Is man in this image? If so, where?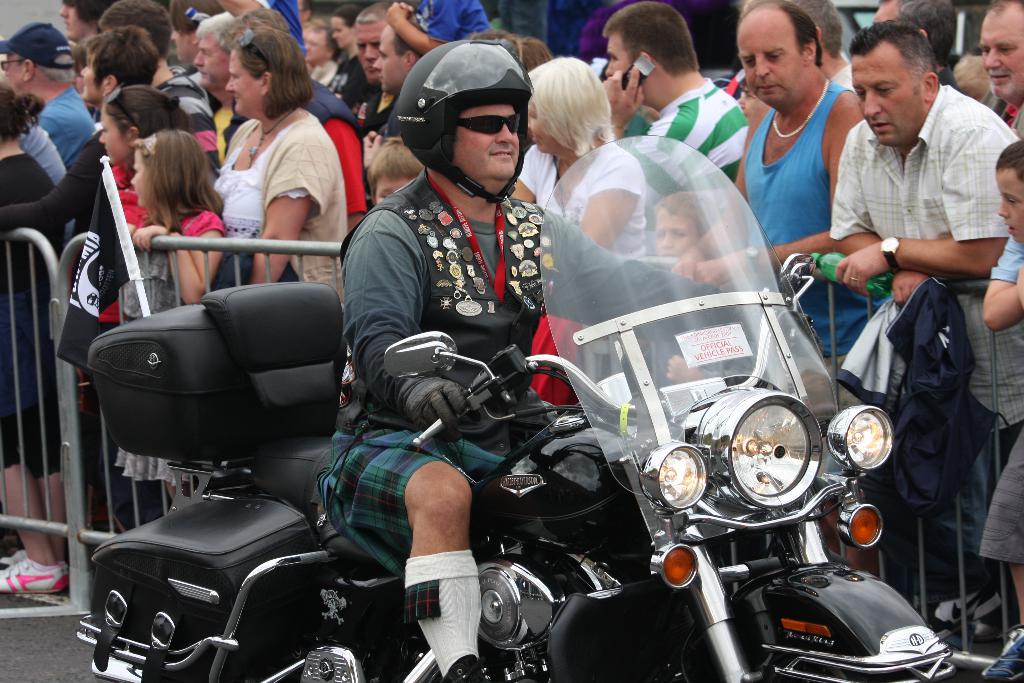
Yes, at x1=669 y1=0 x2=866 y2=371.
